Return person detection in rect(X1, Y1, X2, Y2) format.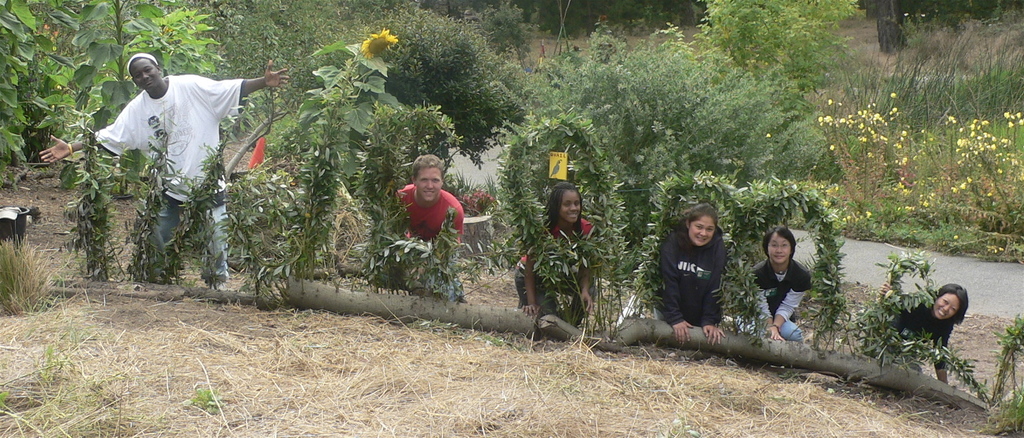
rect(512, 183, 598, 329).
